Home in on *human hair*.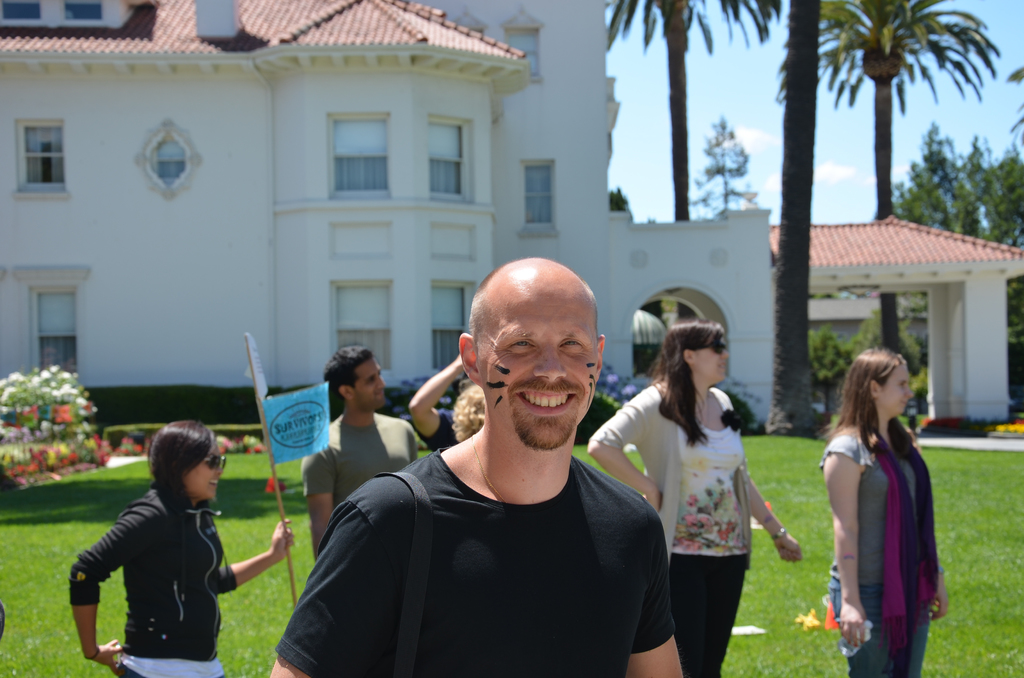
Homed in at bbox(467, 269, 600, 351).
